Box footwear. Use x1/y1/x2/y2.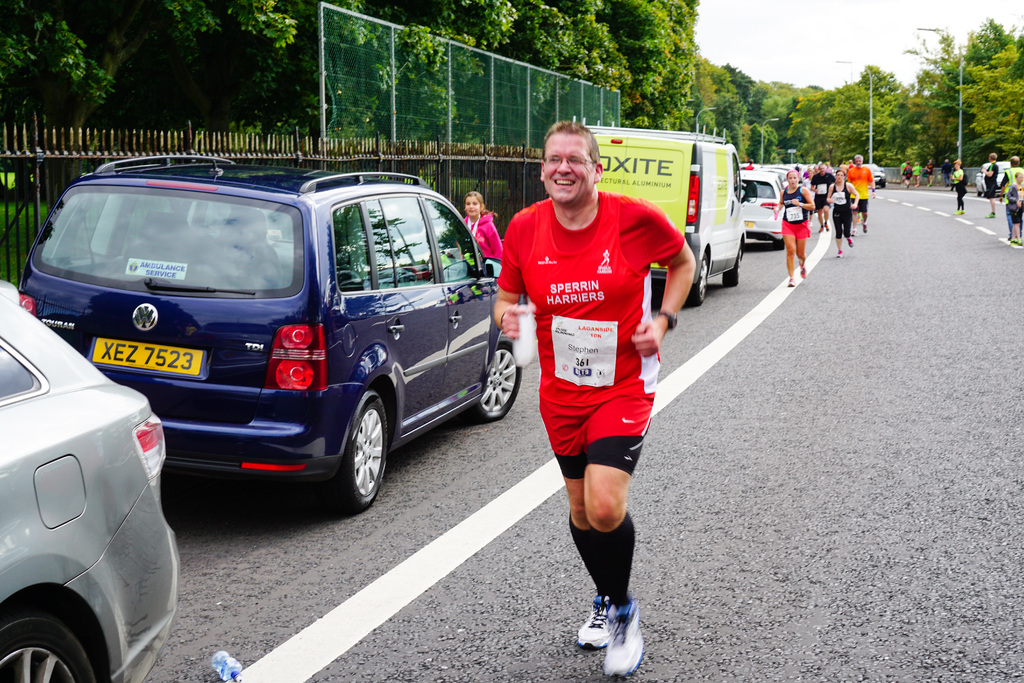
799/268/807/281.
